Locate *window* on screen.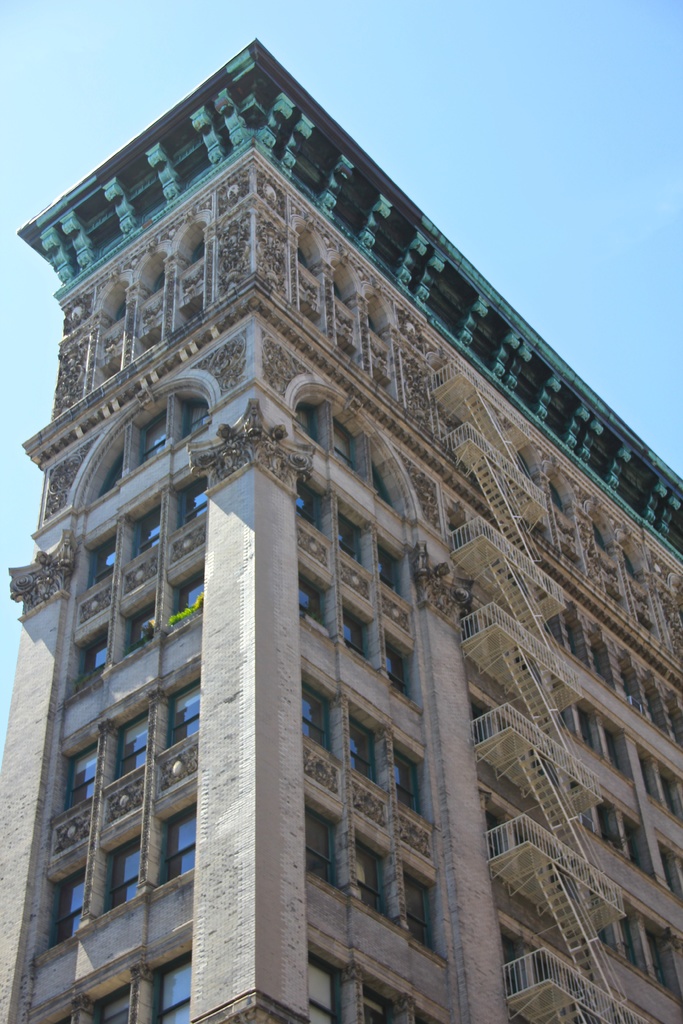
On screen at bbox=(620, 906, 643, 970).
